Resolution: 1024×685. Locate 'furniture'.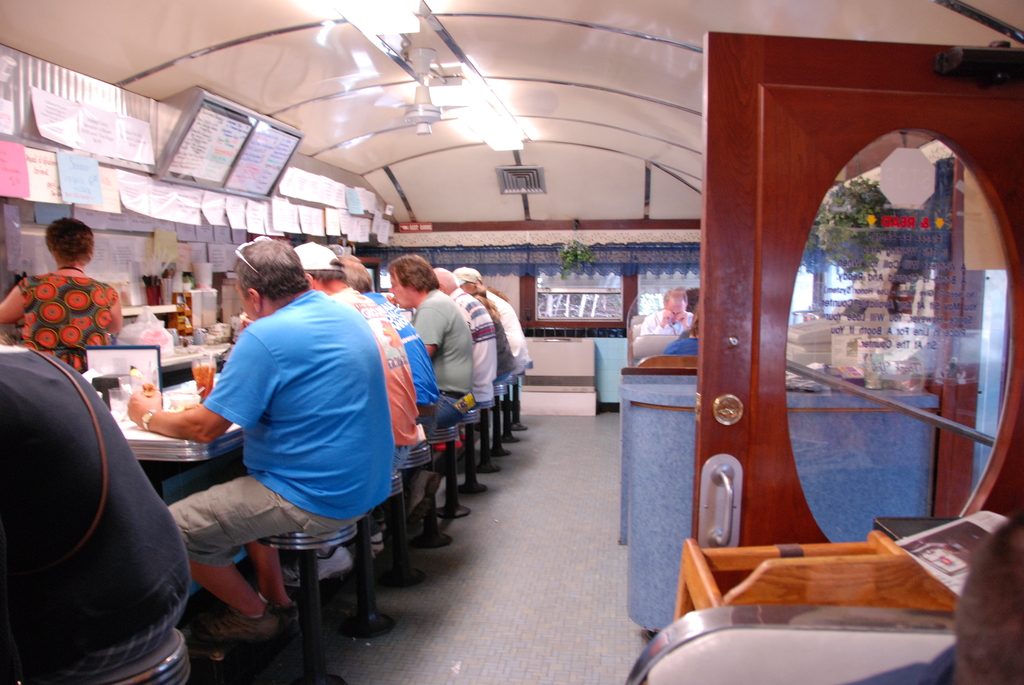
crop(340, 505, 399, 640).
